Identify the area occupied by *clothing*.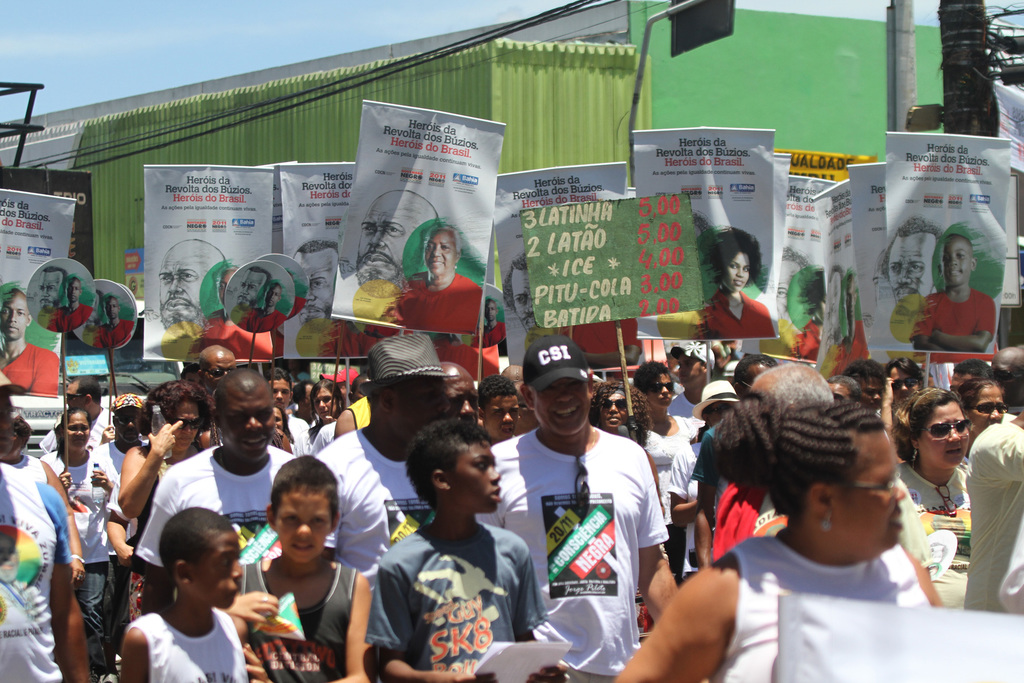
Area: [x1=701, y1=297, x2=776, y2=333].
